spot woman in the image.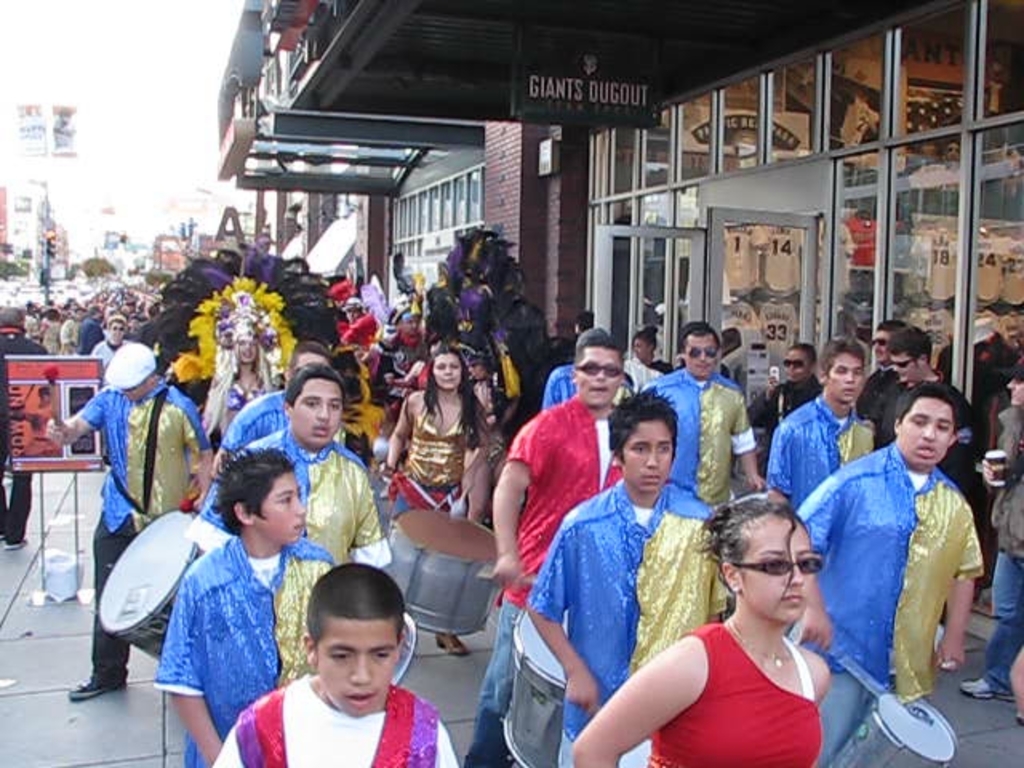
woman found at bbox(218, 338, 275, 442).
